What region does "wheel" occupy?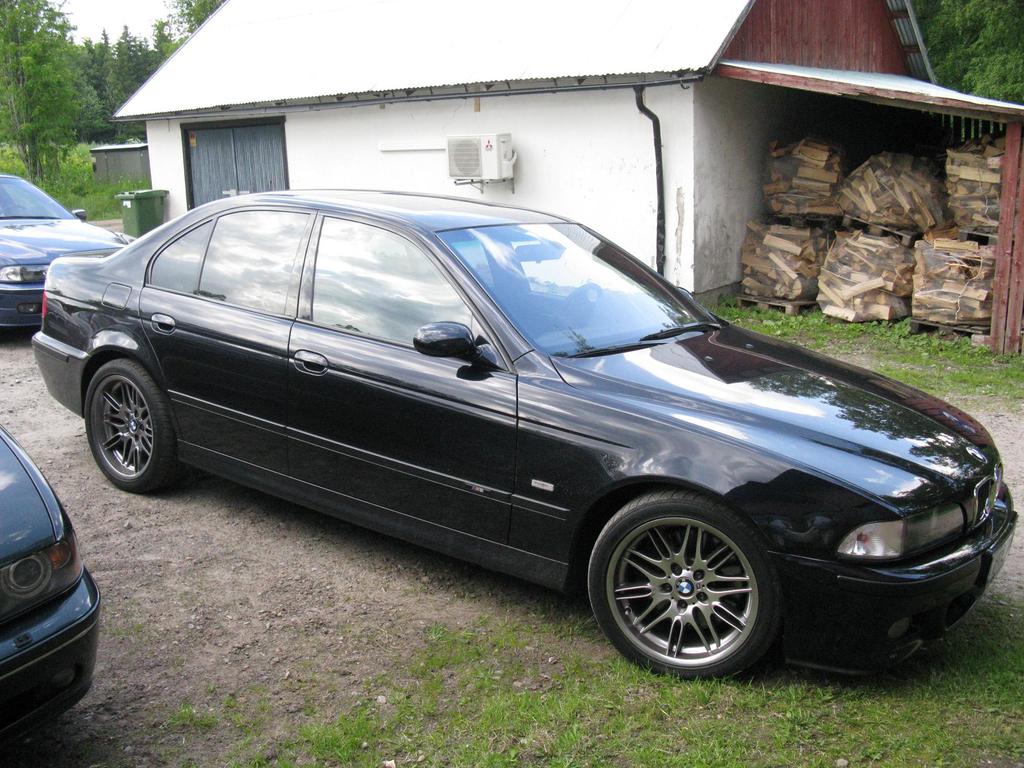
<region>554, 281, 602, 327</region>.
